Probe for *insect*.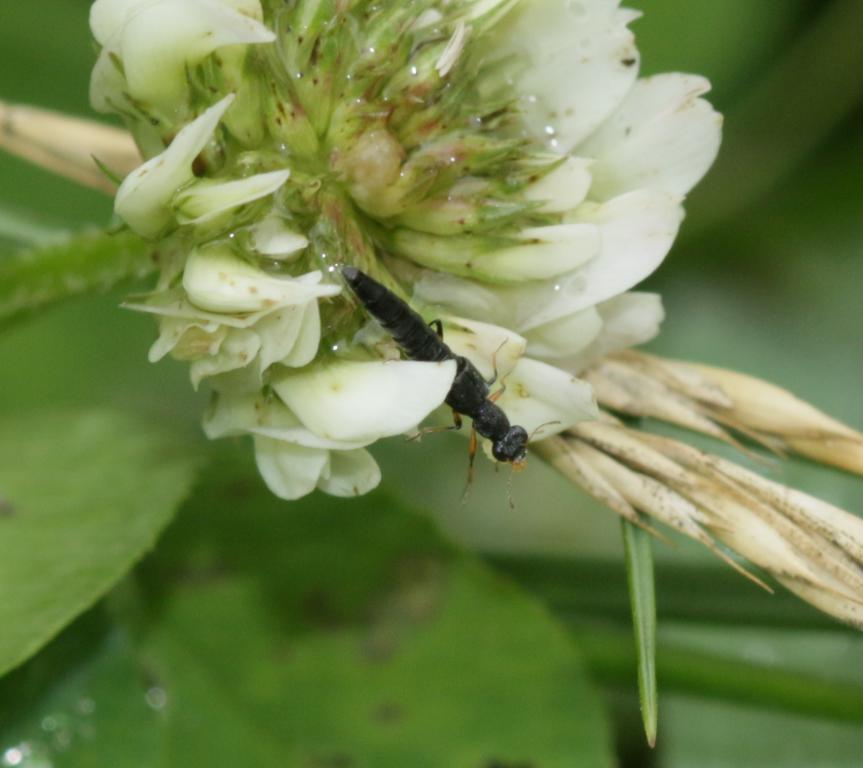
Probe result: x1=341 y1=260 x2=554 y2=503.
